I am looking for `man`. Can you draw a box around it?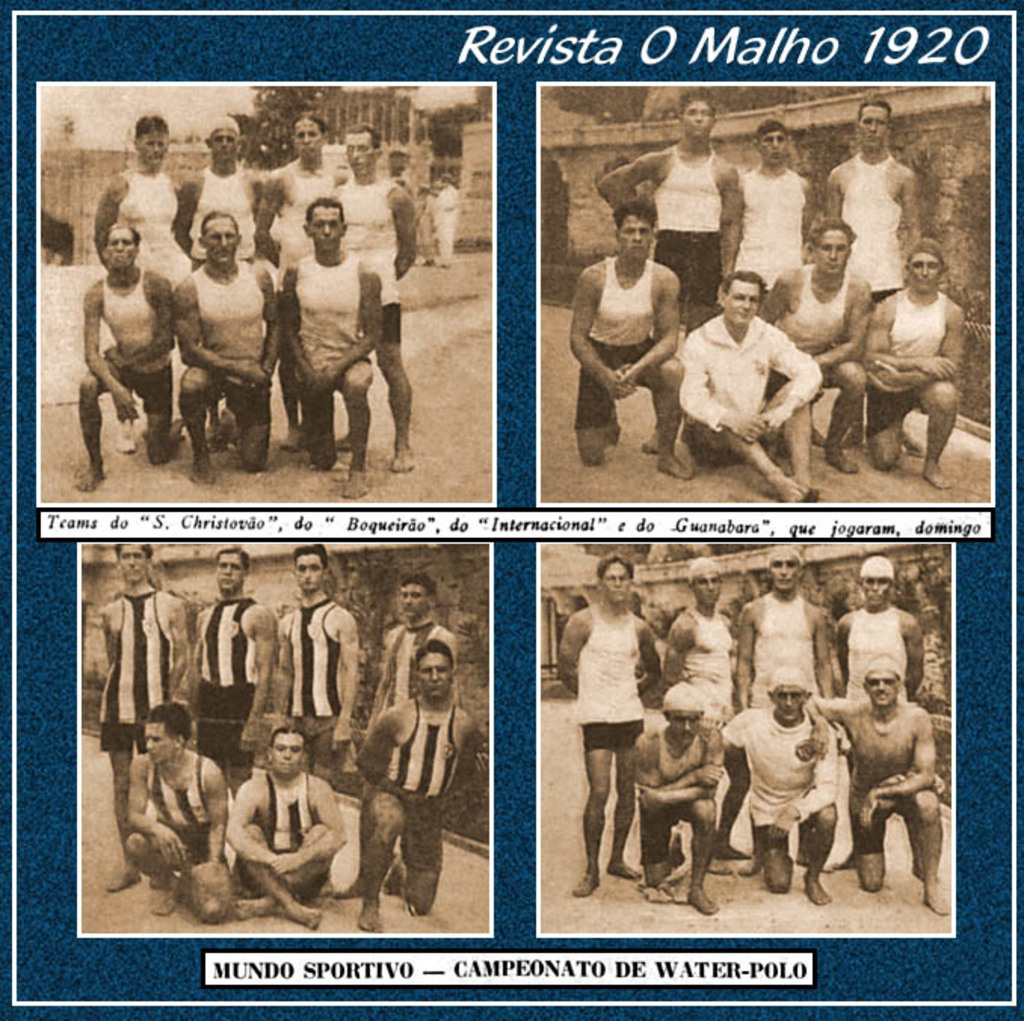
Sure, the bounding box is {"left": 131, "top": 699, "right": 233, "bottom": 921}.
